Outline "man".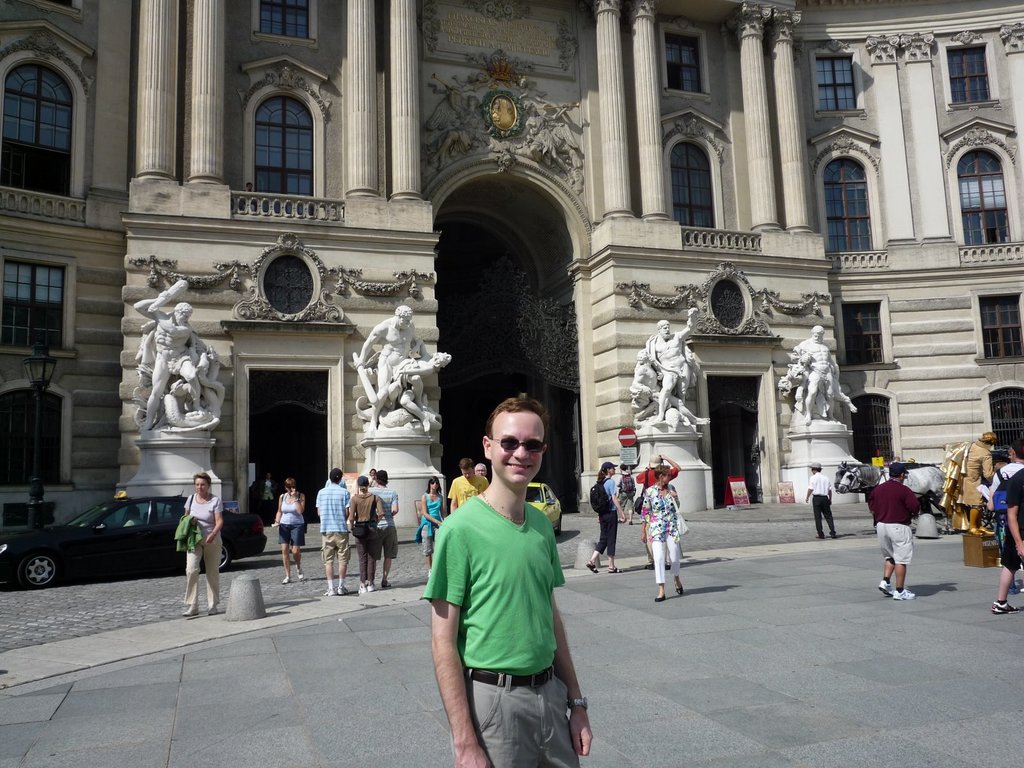
Outline: bbox=(416, 394, 596, 763).
